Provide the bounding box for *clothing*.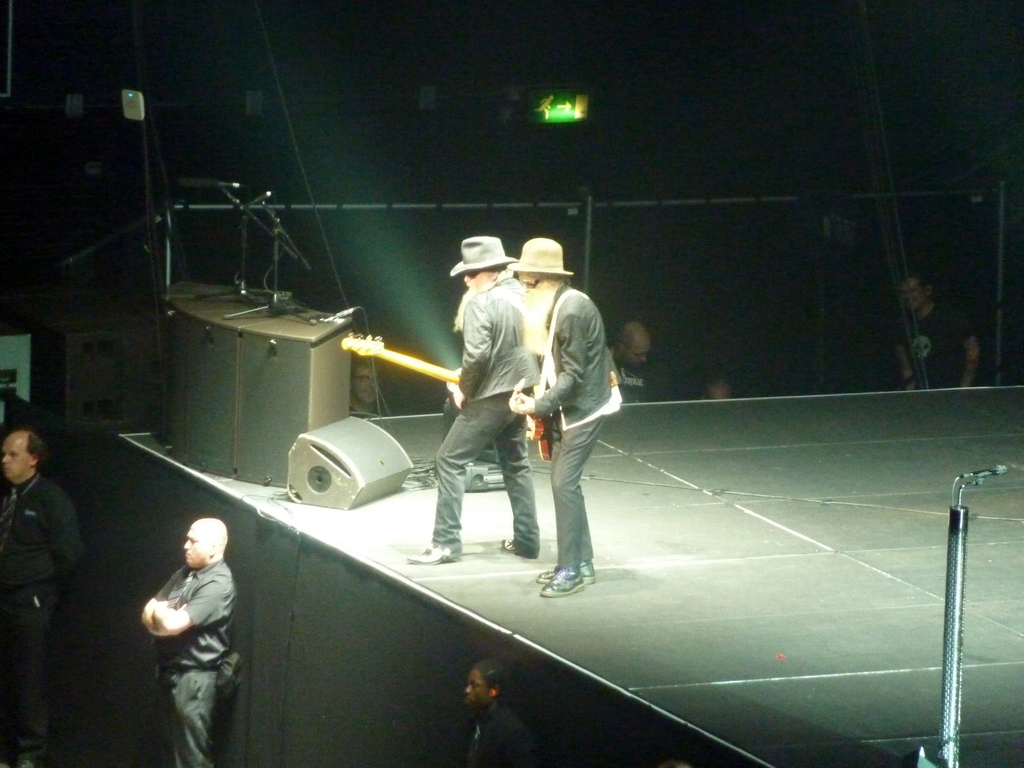
(x1=612, y1=357, x2=676, y2=407).
